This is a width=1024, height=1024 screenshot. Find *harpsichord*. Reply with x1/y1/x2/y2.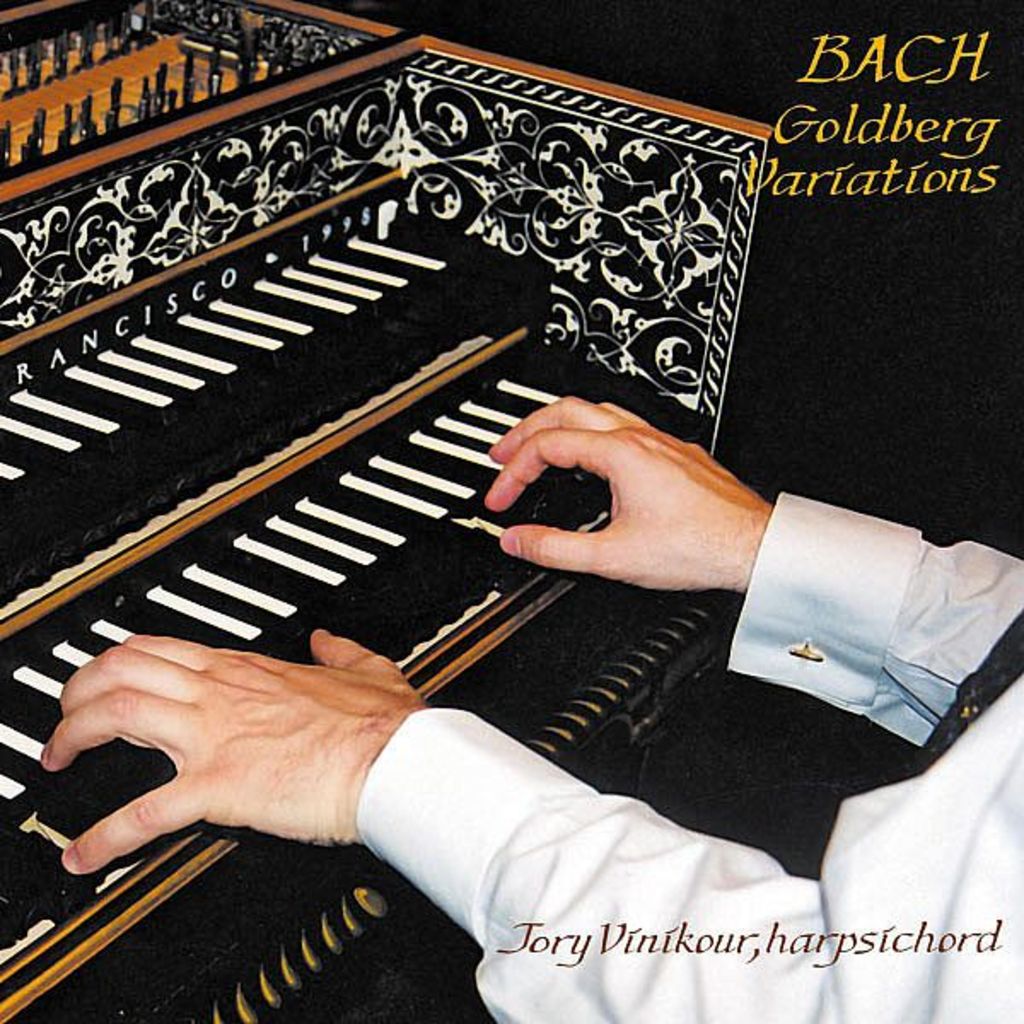
0/0/775/1022.
